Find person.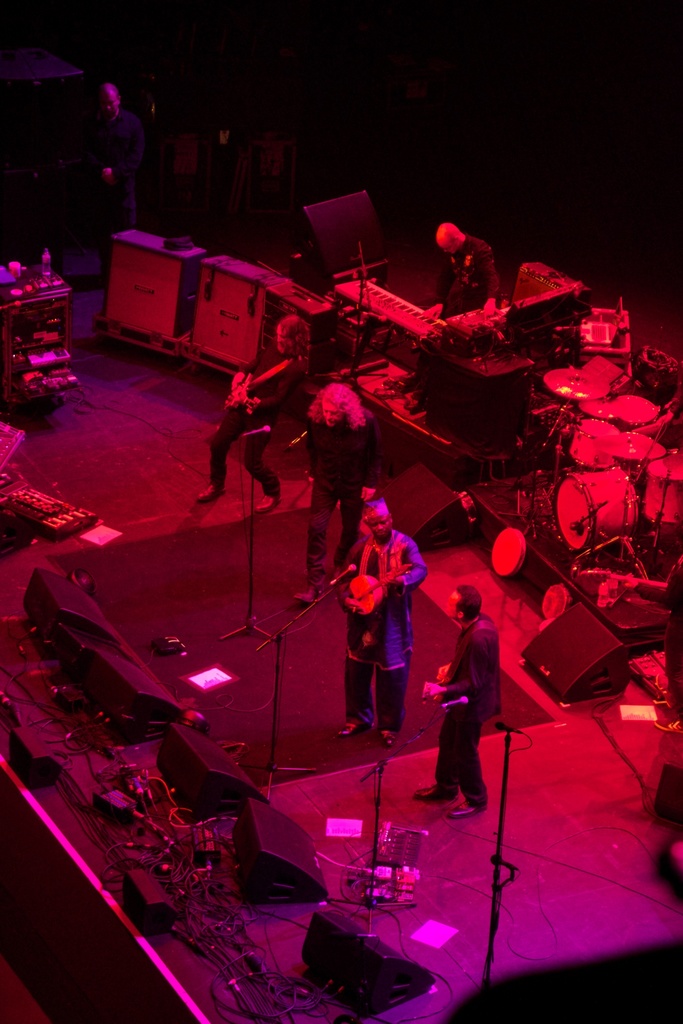
box(299, 380, 379, 607).
